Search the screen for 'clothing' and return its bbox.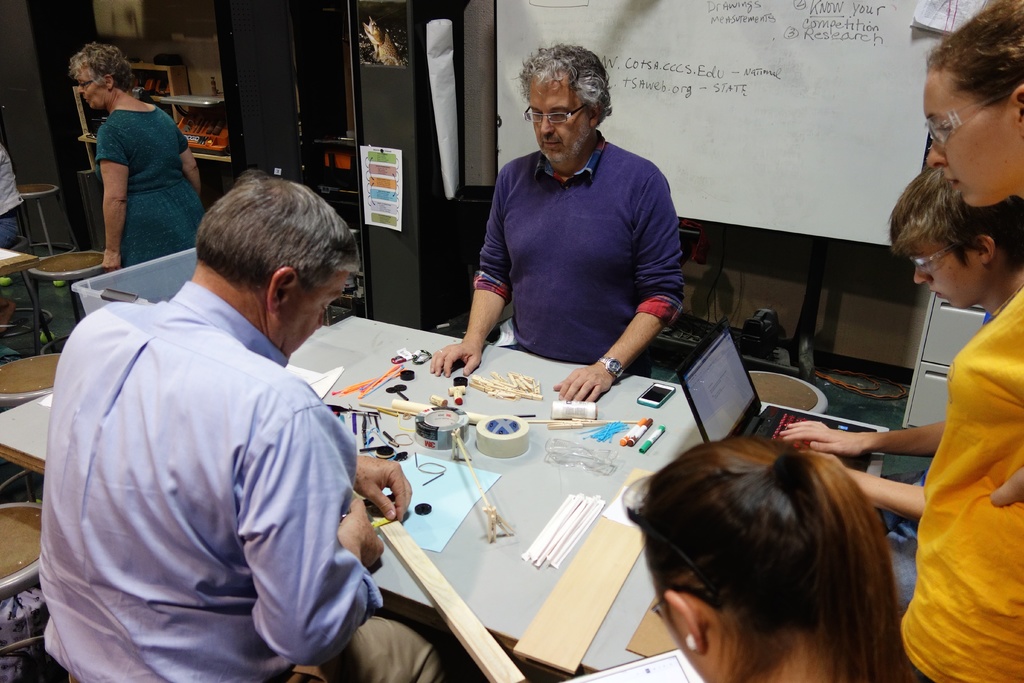
Found: bbox=[88, 102, 228, 267].
